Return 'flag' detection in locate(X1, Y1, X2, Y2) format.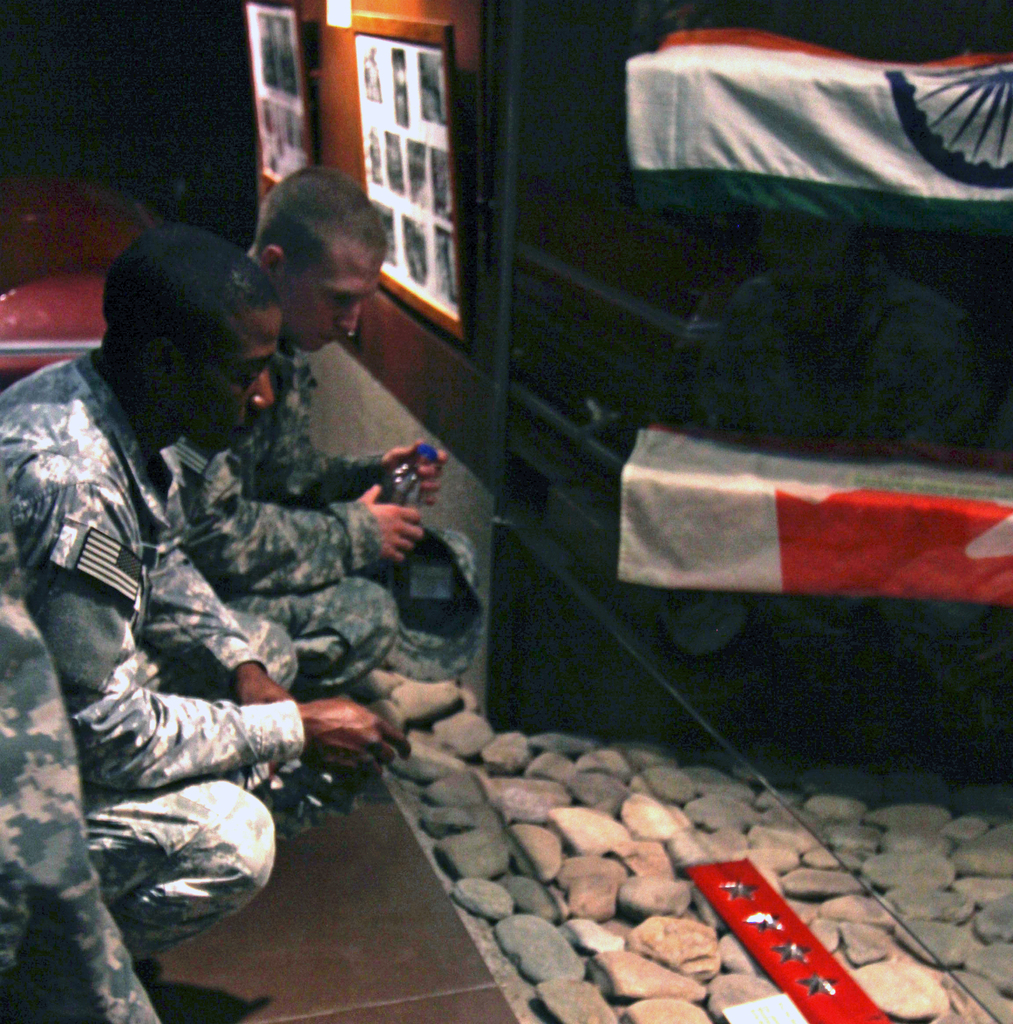
locate(621, 402, 1012, 588).
